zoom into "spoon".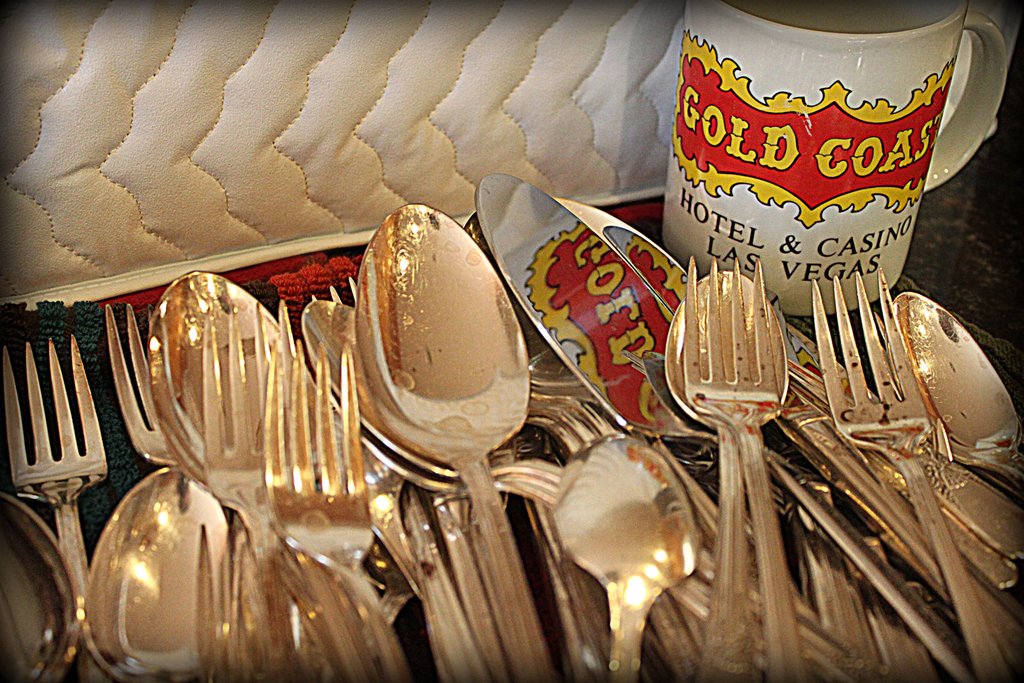
Zoom target: bbox(299, 346, 708, 620).
